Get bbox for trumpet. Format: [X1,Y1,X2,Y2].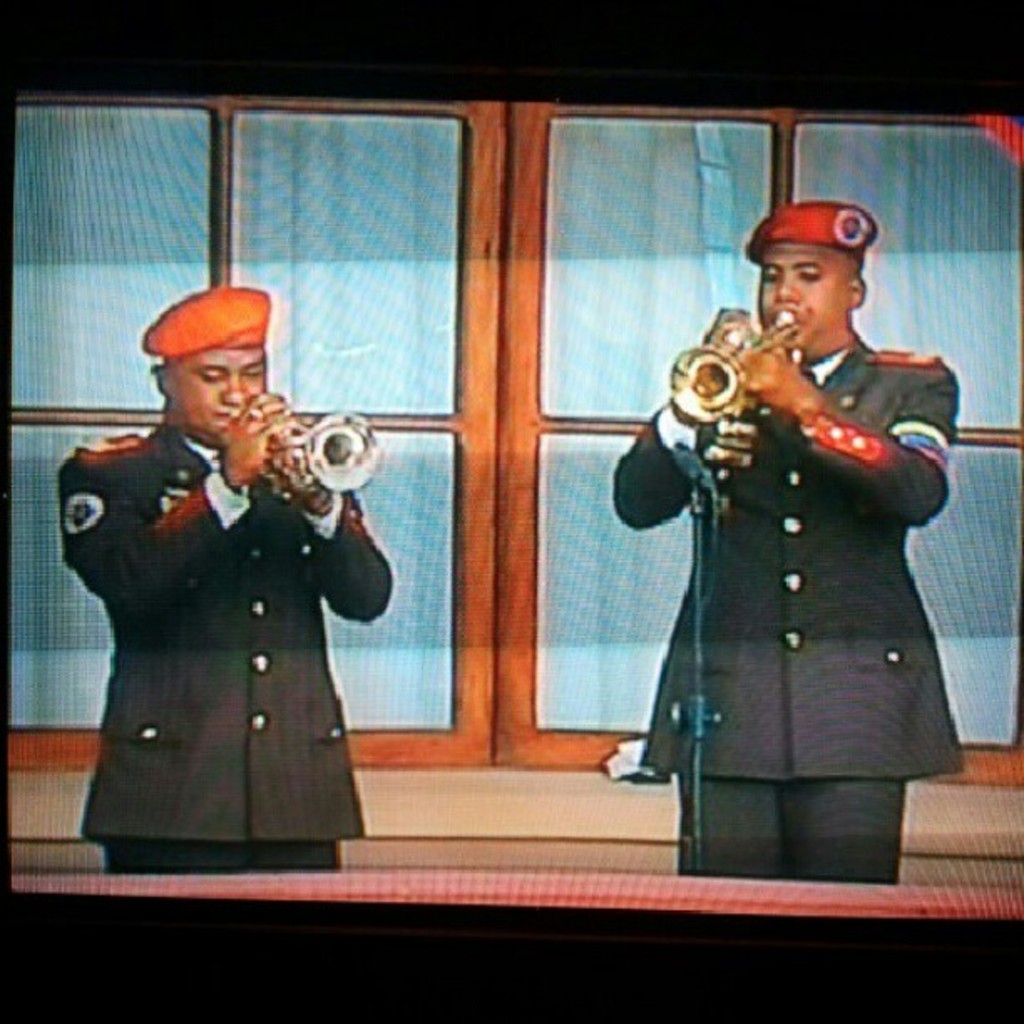
[244,397,390,490].
